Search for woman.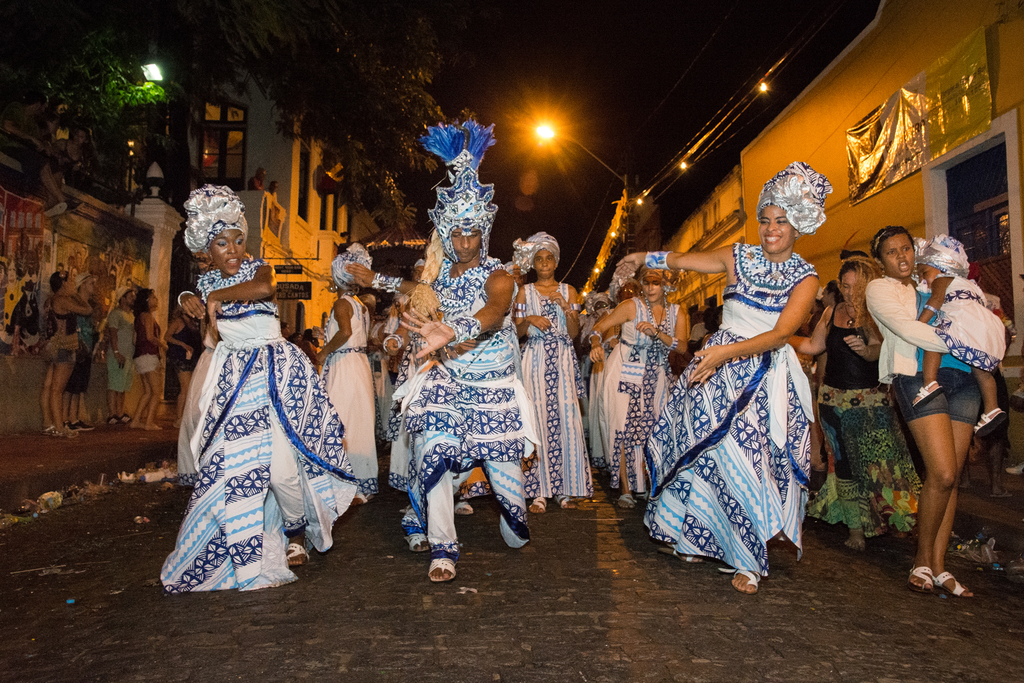
Found at box=[786, 257, 922, 556].
